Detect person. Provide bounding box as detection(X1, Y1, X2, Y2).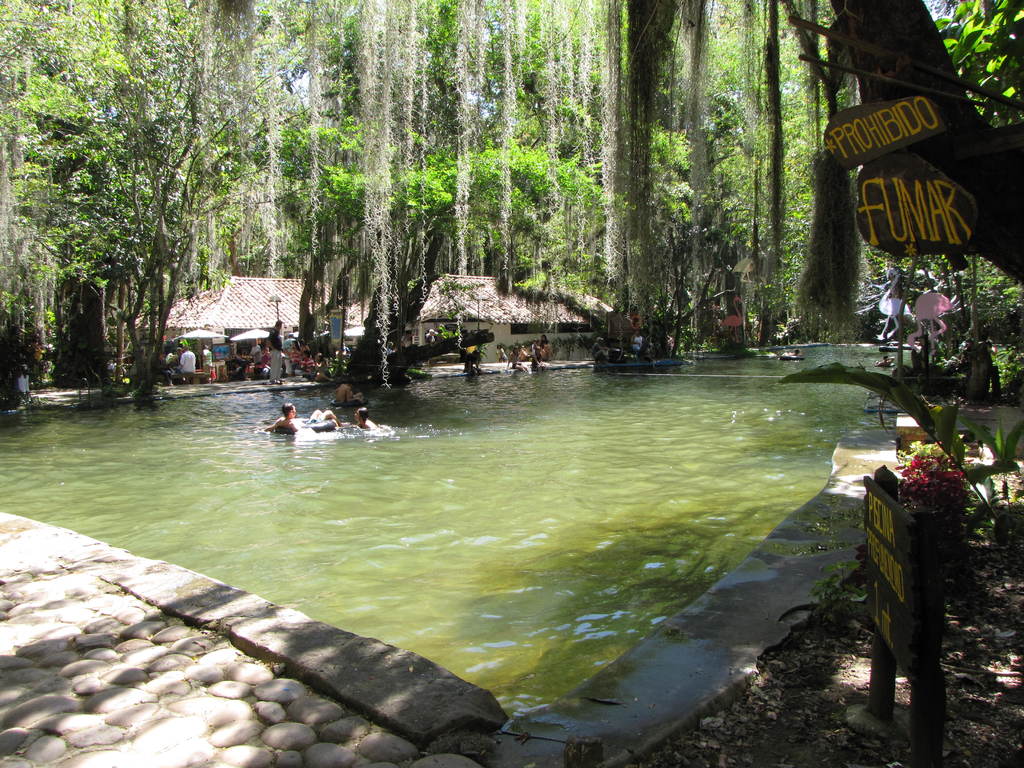
detection(874, 355, 898, 371).
